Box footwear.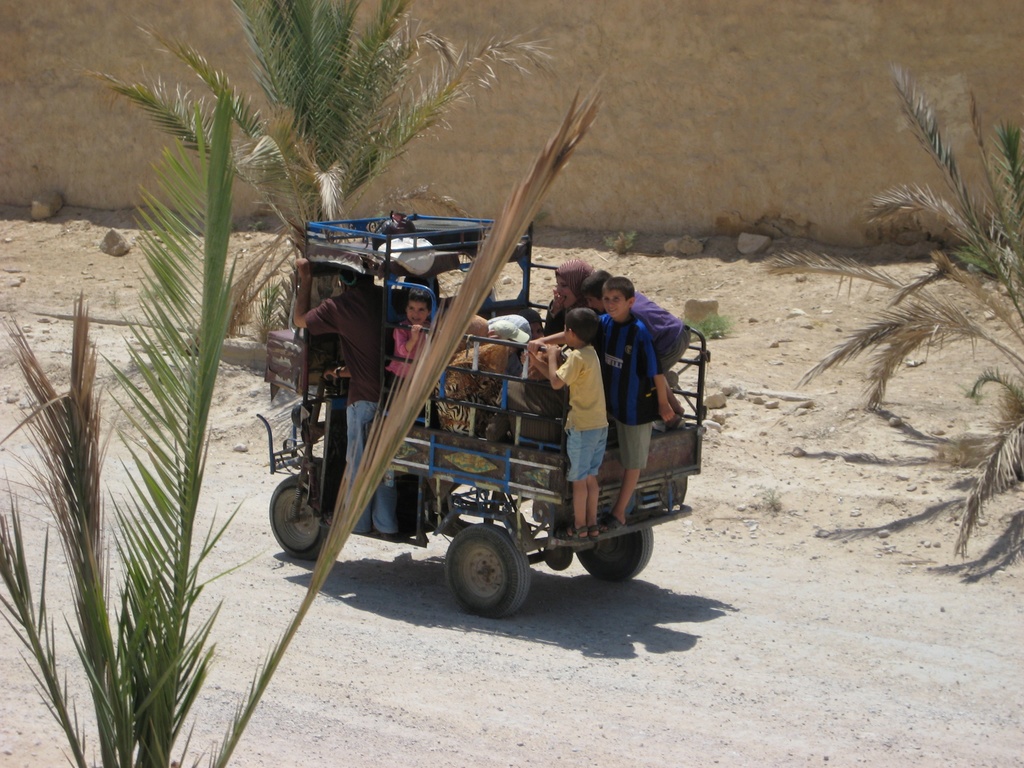
{"left": 550, "top": 518, "right": 586, "bottom": 541}.
